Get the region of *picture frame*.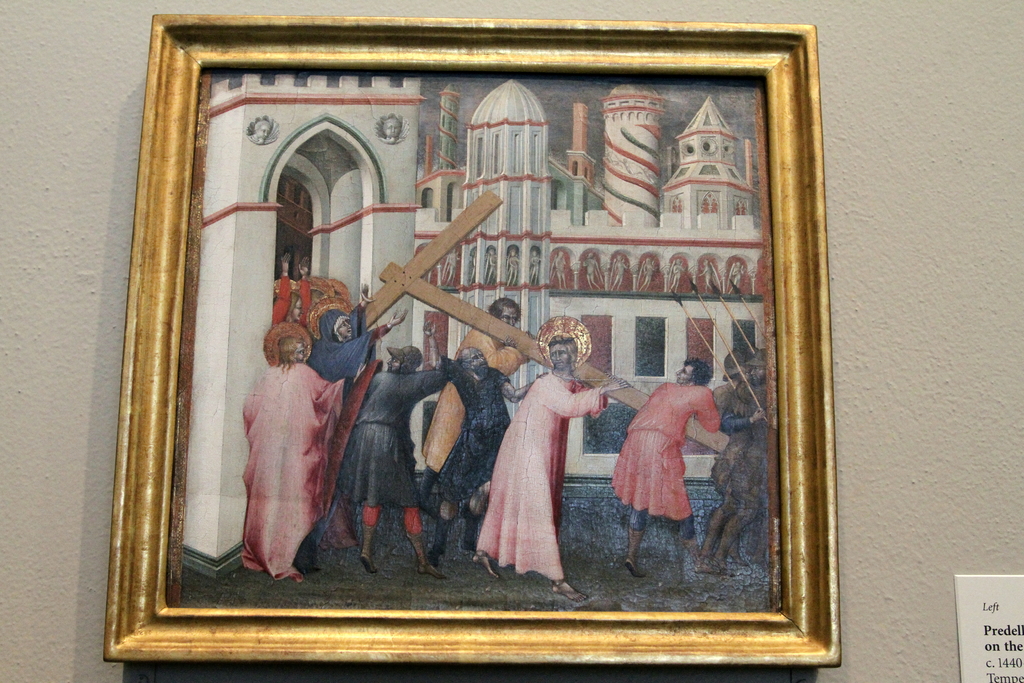
x1=113 y1=16 x2=846 y2=682.
